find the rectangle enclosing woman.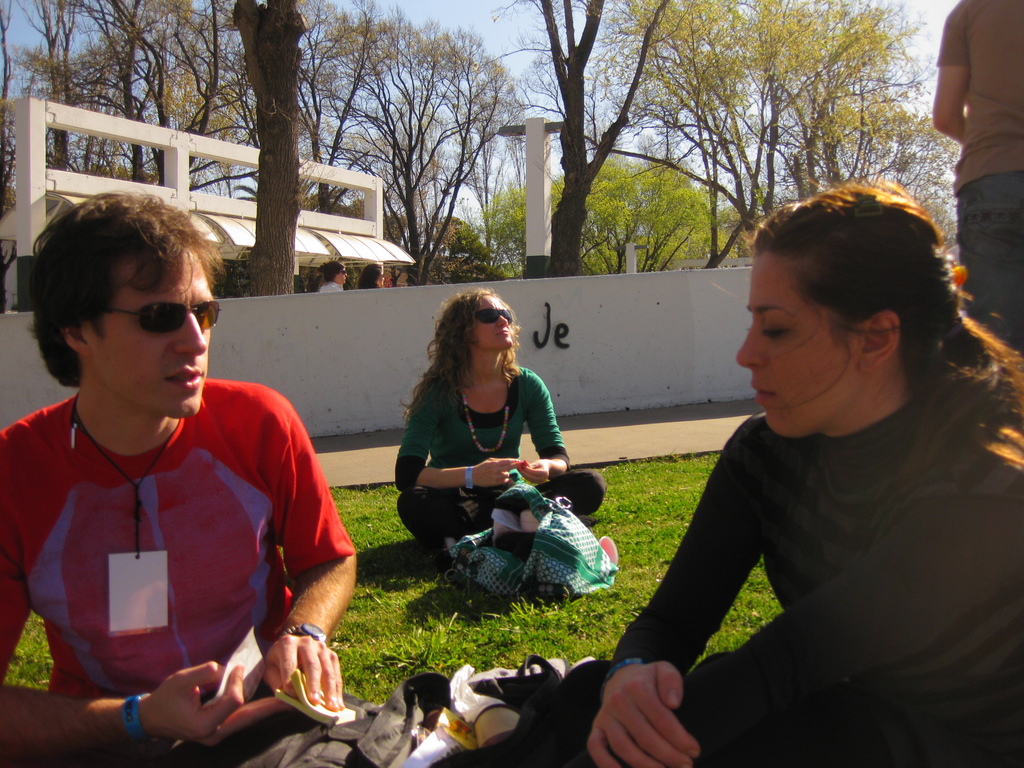
BBox(319, 259, 346, 291).
